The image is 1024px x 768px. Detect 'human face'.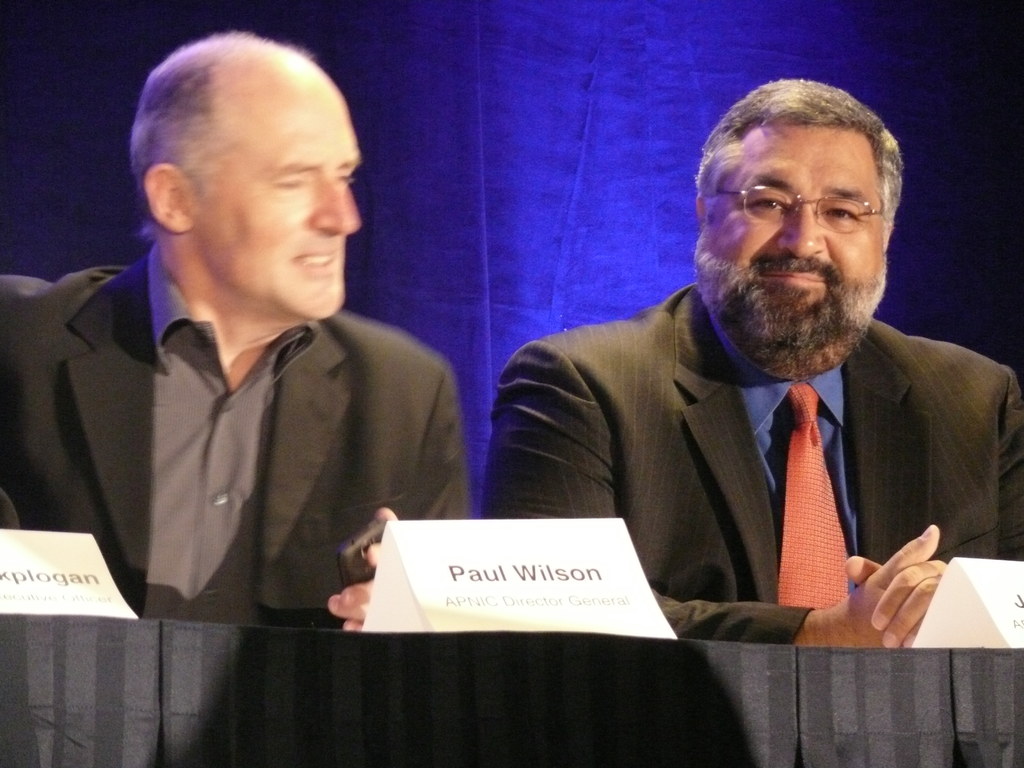
Detection: bbox=(702, 124, 887, 308).
